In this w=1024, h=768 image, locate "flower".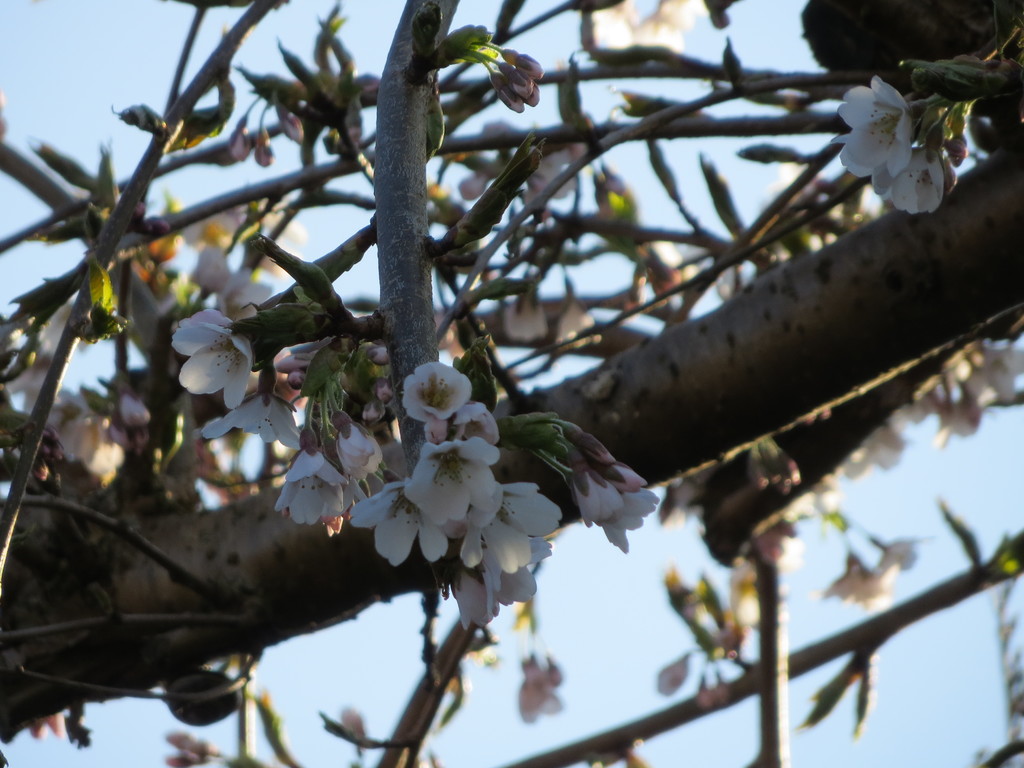
Bounding box: <bbox>200, 393, 299, 450</bbox>.
